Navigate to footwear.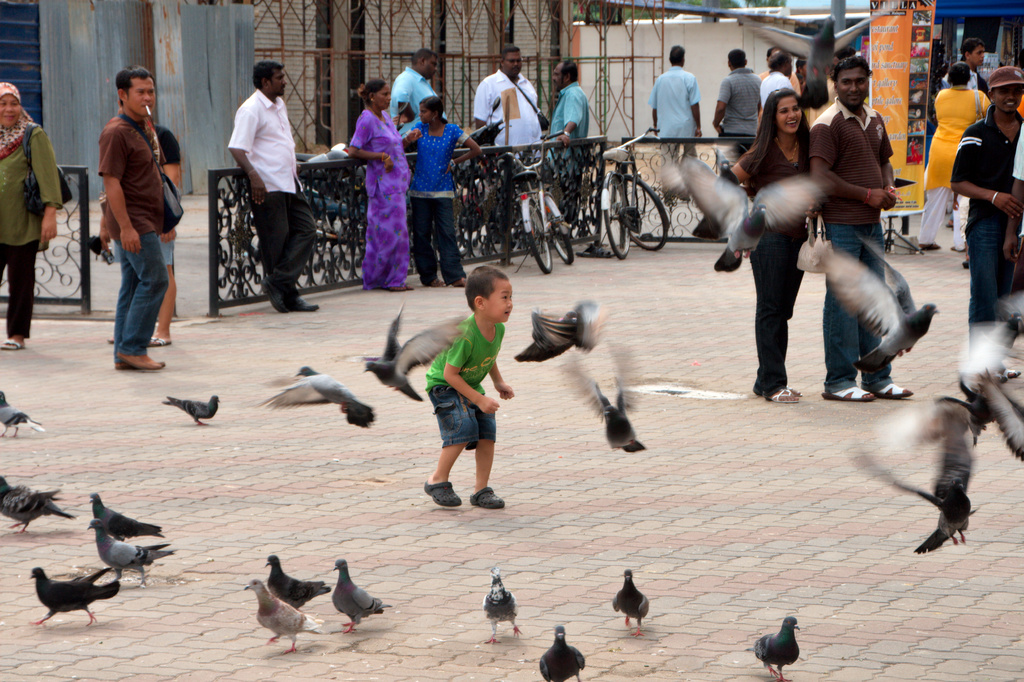
Navigation target: bbox=(150, 336, 172, 346).
